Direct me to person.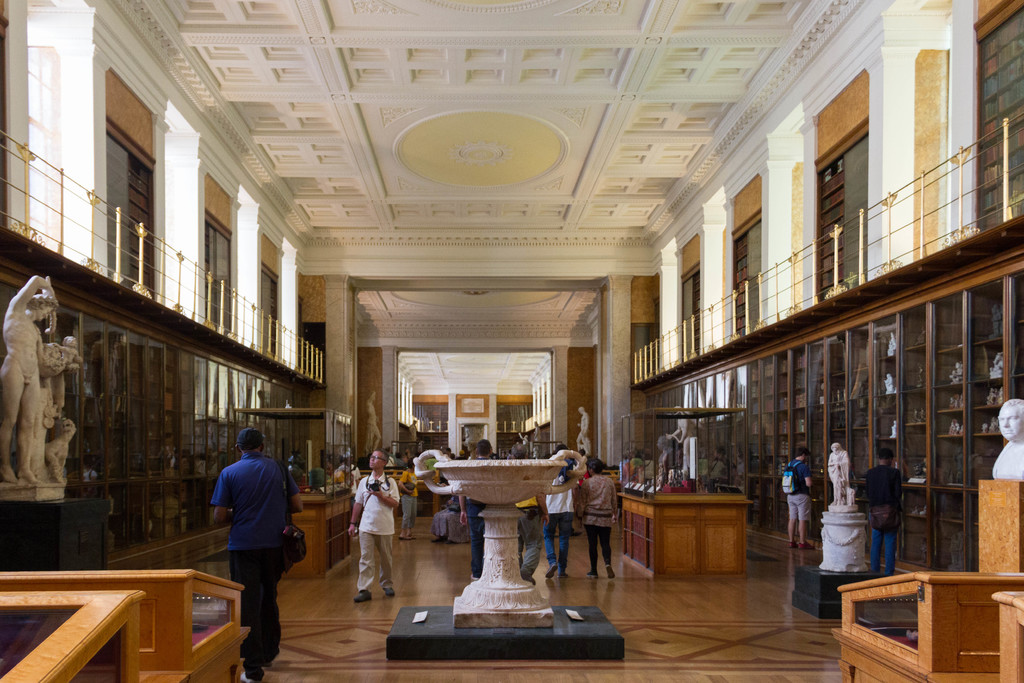
Direction: rect(988, 398, 1023, 482).
